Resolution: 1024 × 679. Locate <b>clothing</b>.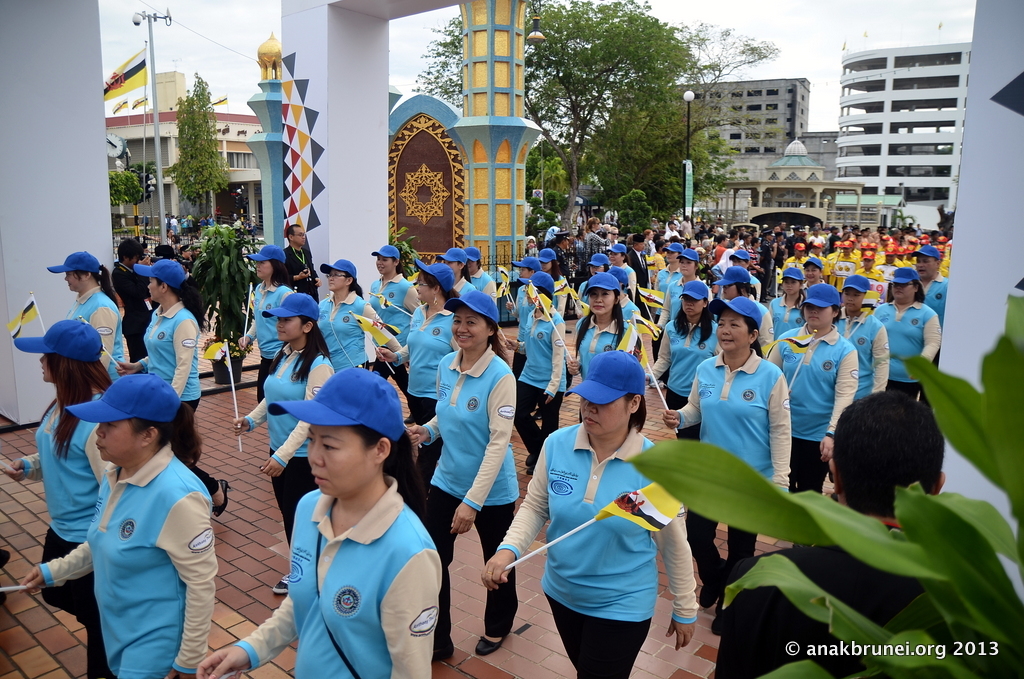
region(108, 259, 156, 366).
